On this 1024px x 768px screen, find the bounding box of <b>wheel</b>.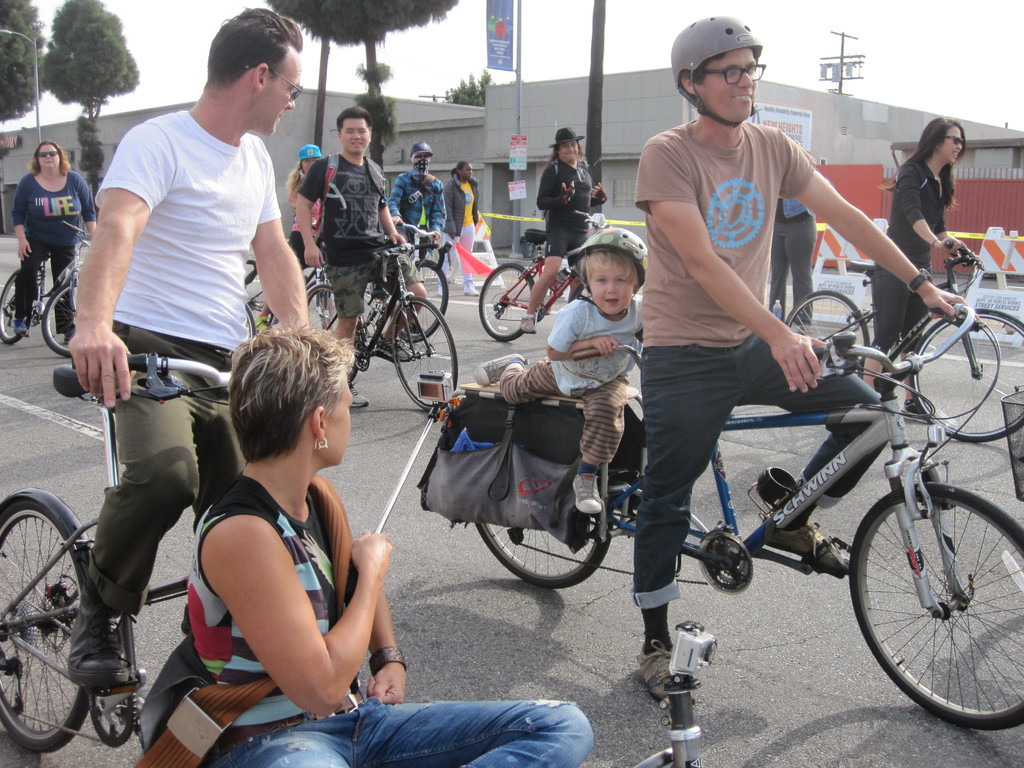
Bounding box: 909:309:1023:445.
